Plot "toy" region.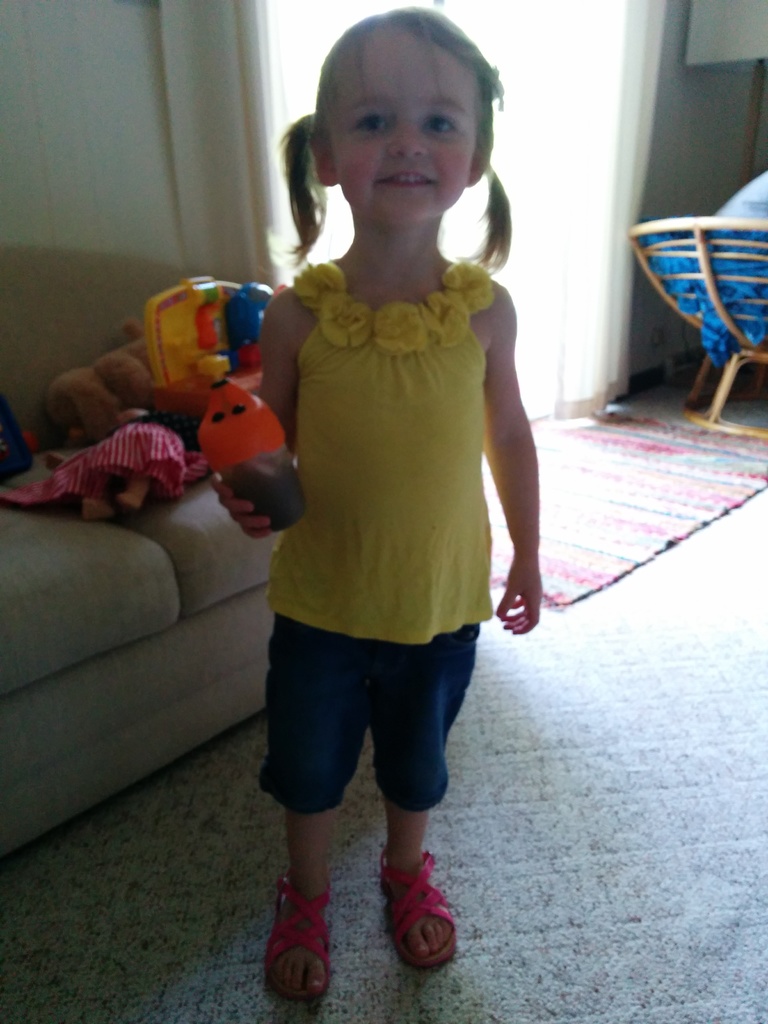
Plotted at crop(42, 314, 159, 452).
